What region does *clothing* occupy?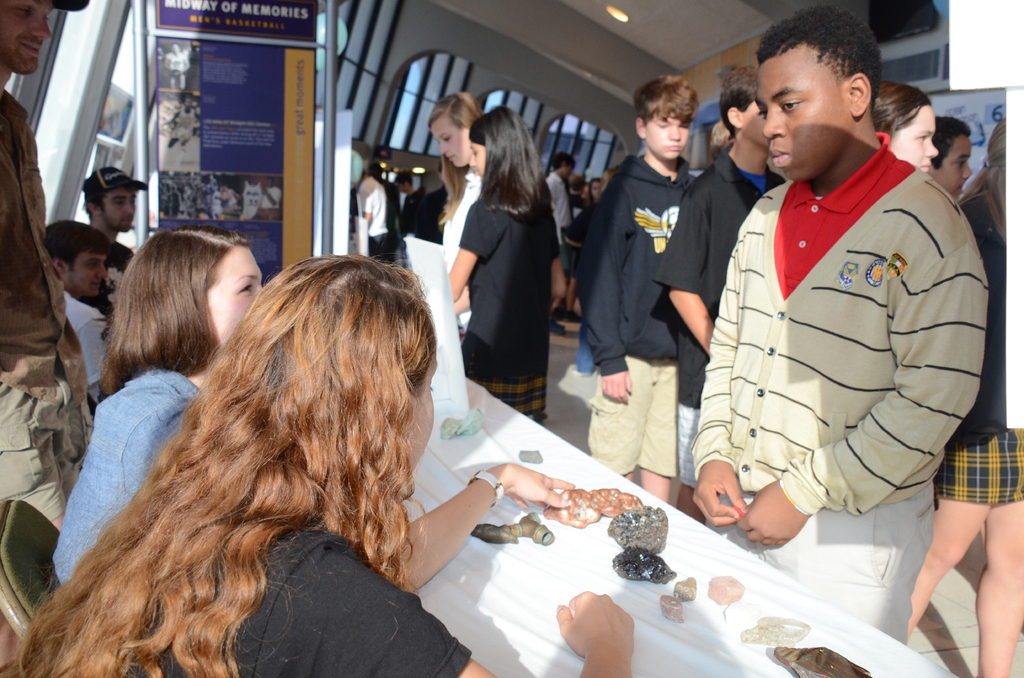
580, 157, 702, 479.
